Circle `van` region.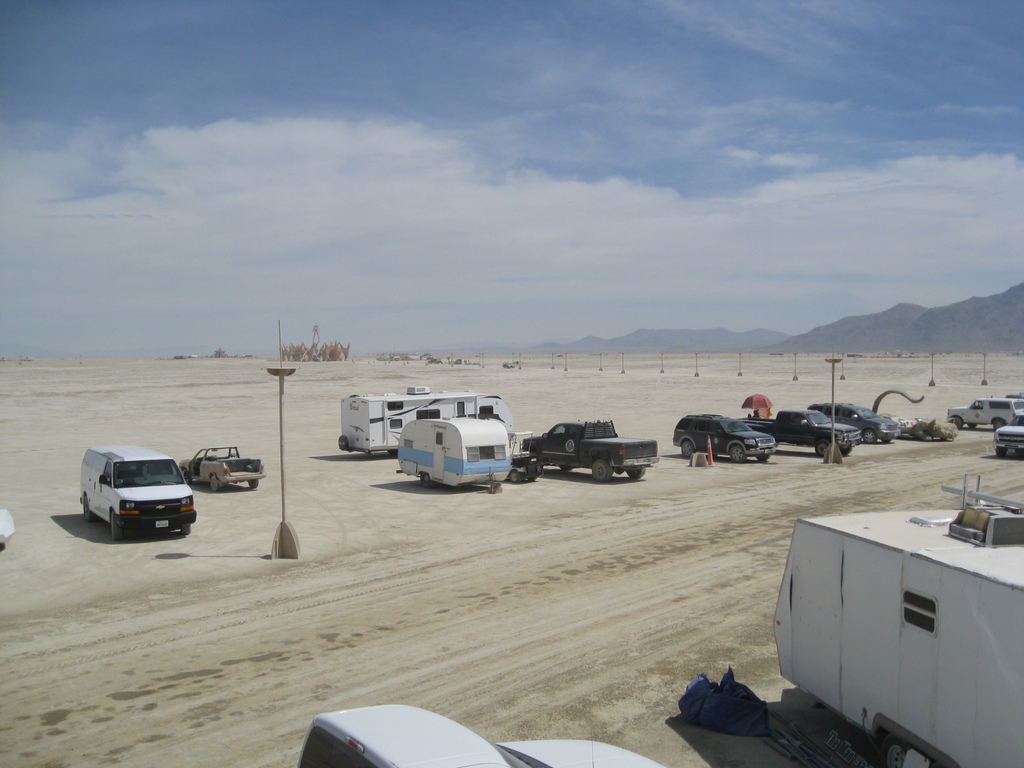
Region: x1=77 y1=443 x2=196 y2=545.
